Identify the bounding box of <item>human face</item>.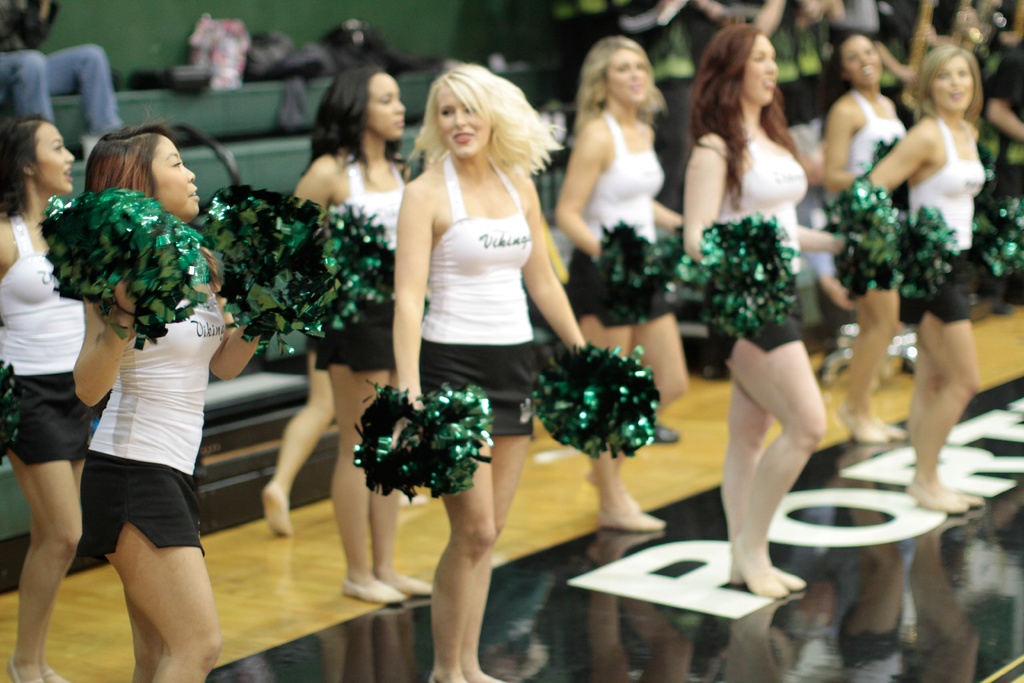
(436, 86, 492, 158).
